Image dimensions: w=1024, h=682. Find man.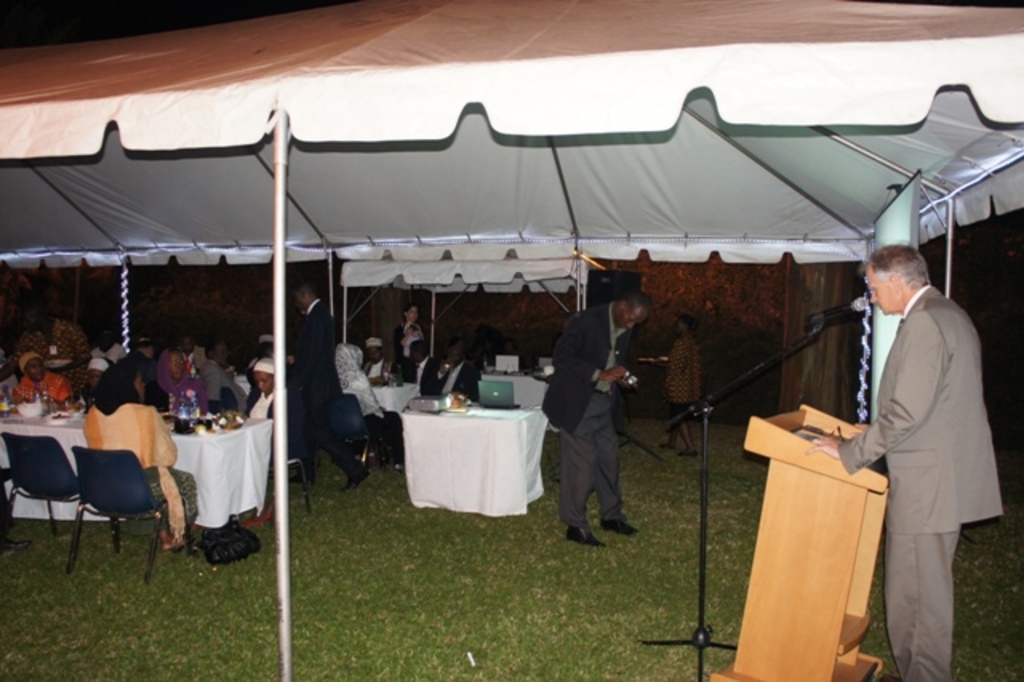
l=0, t=295, r=91, b=389.
